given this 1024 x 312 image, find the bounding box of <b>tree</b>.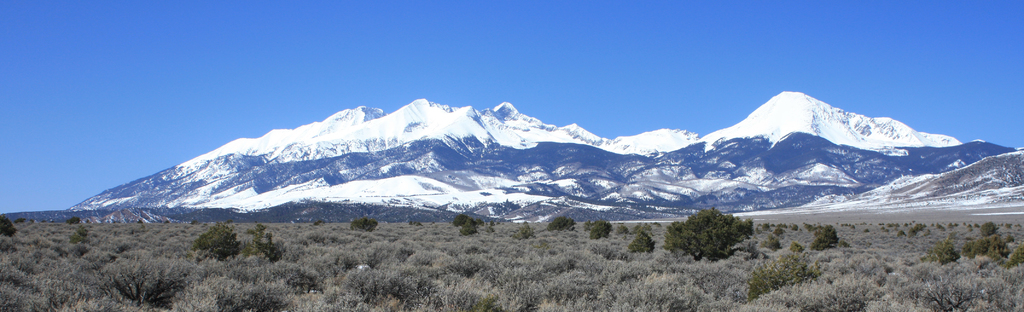
{"x1": 195, "y1": 220, "x2": 244, "y2": 259}.
